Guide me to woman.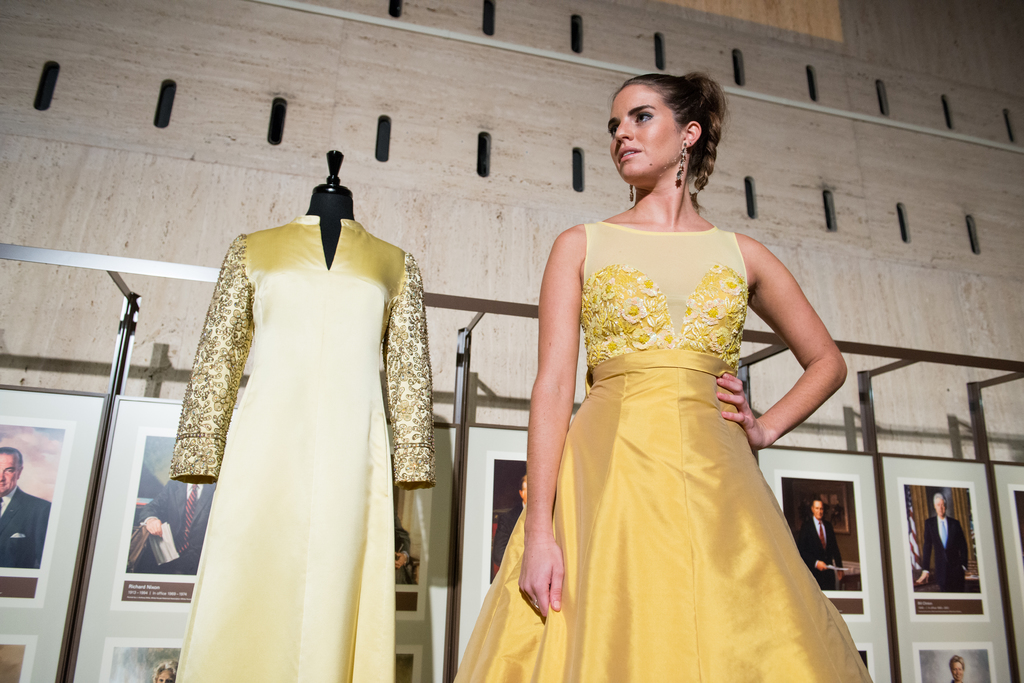
Guidance: 505,63,864,673.
